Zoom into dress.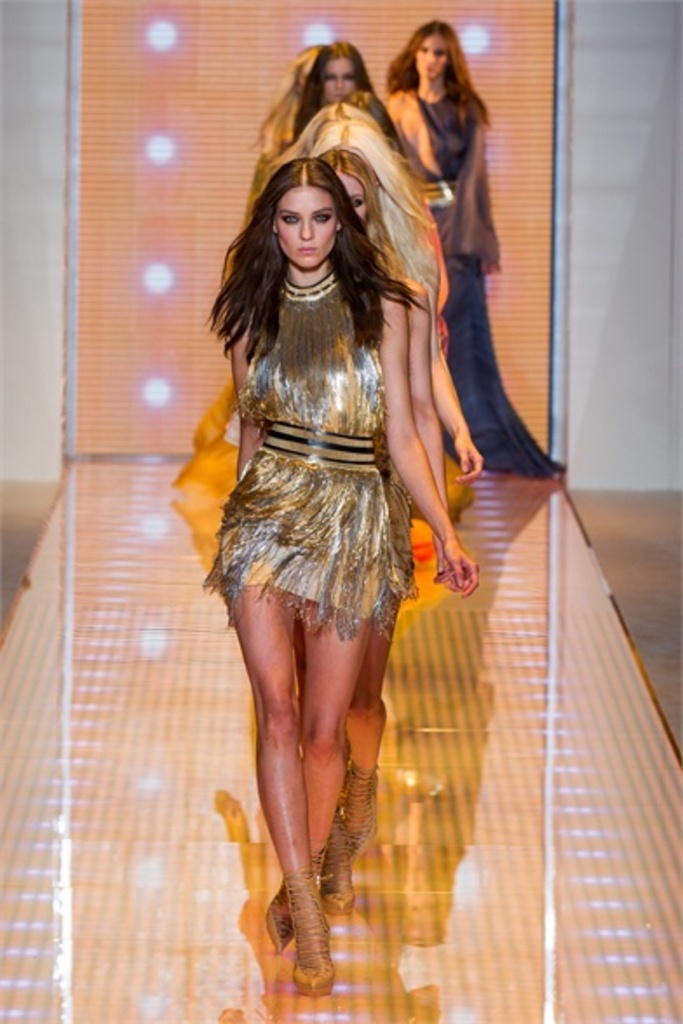
Zoom target: detection(413, 80, 563, 484).
